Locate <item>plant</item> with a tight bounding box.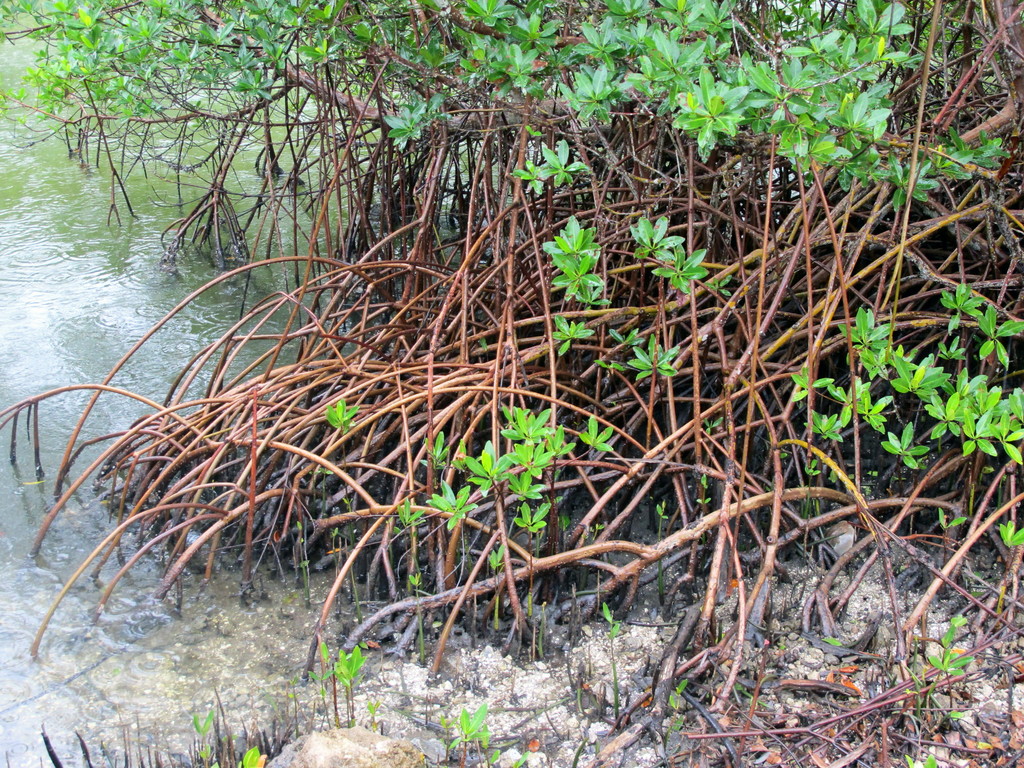
x1=994, y1=519, x2=1023, y2=555.
